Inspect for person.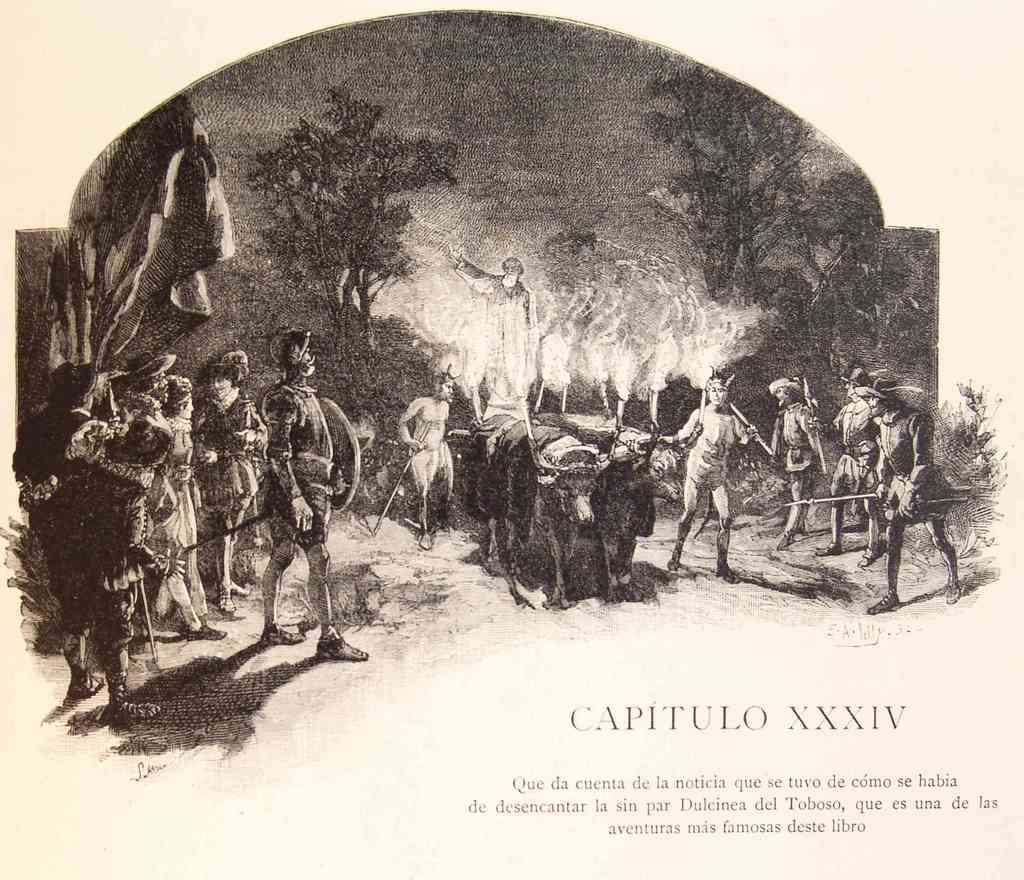
Inspection: box(447, 244, 541, 407).
